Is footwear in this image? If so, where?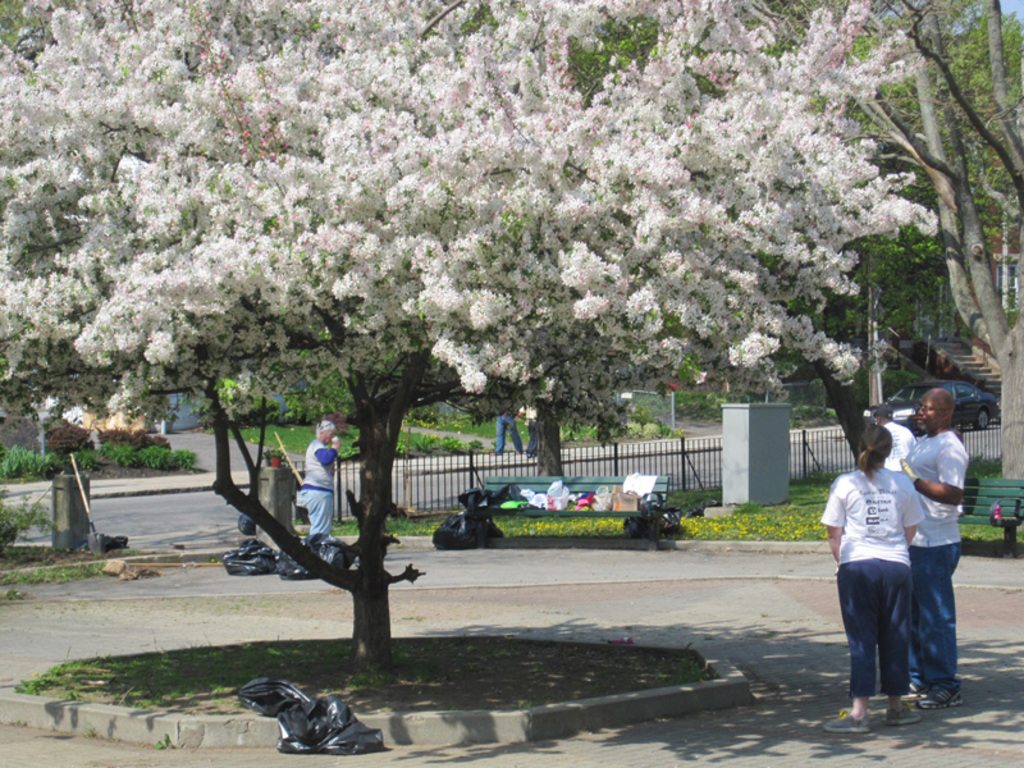
Yes, at (left=886, top=708, right=922, bottom=727).
